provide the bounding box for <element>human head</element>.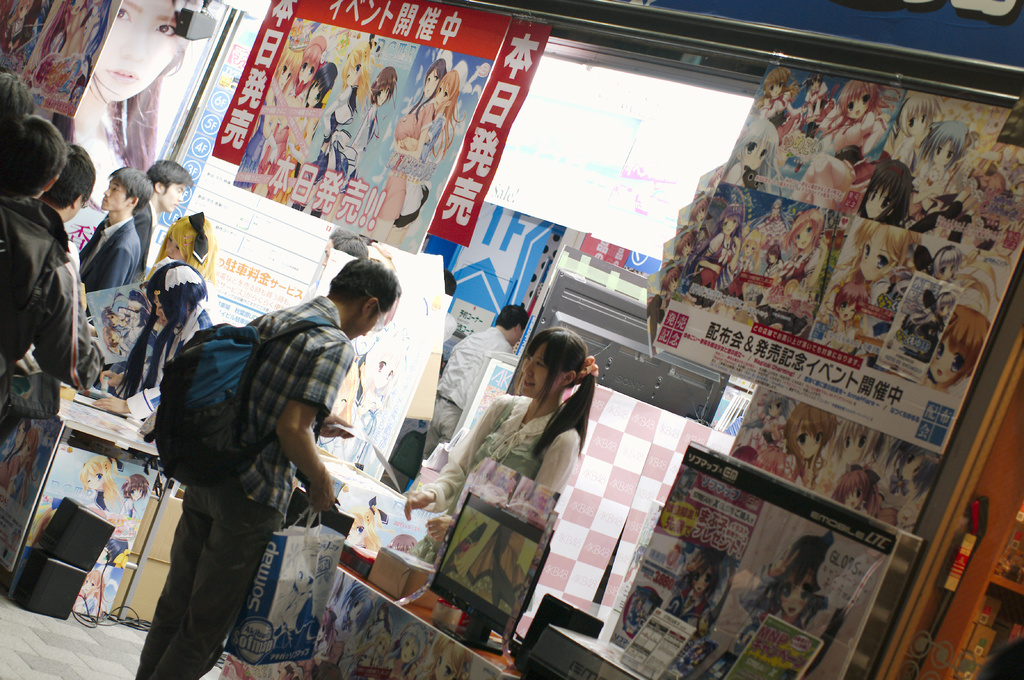
locate(148, 159, 191, 211).
